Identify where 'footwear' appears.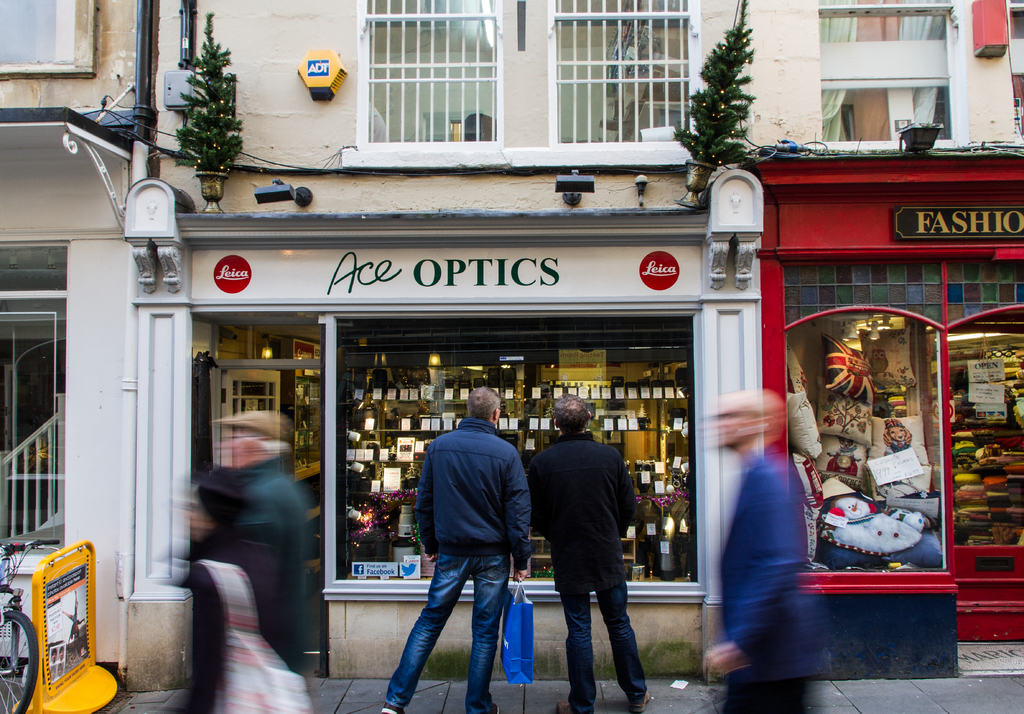
Appears at region(554, 699, 586, 713).
